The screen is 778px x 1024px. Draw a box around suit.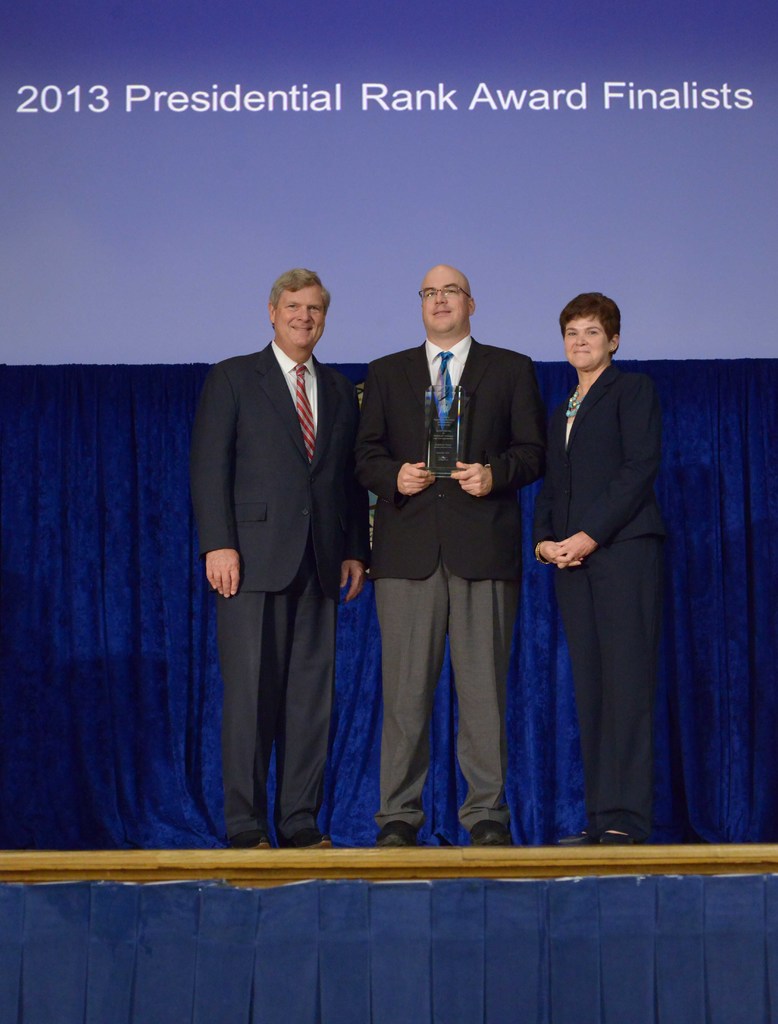
[528,362,660,837].
